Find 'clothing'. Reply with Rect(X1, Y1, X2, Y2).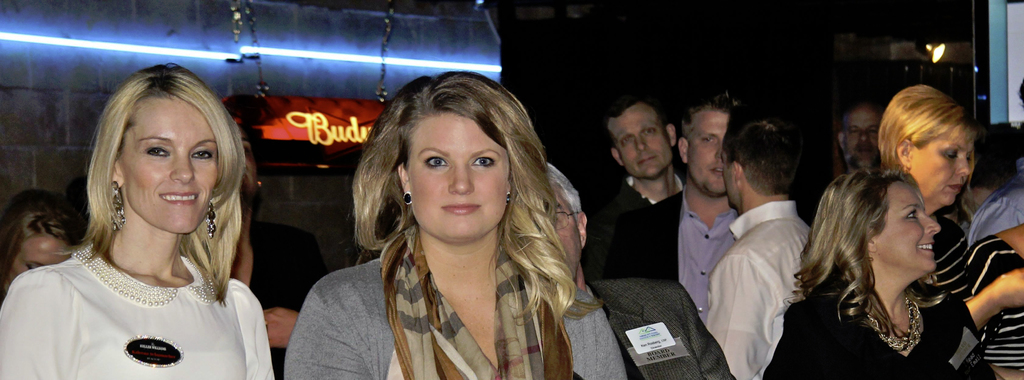
Rect(964, 183, 1023, 248).
